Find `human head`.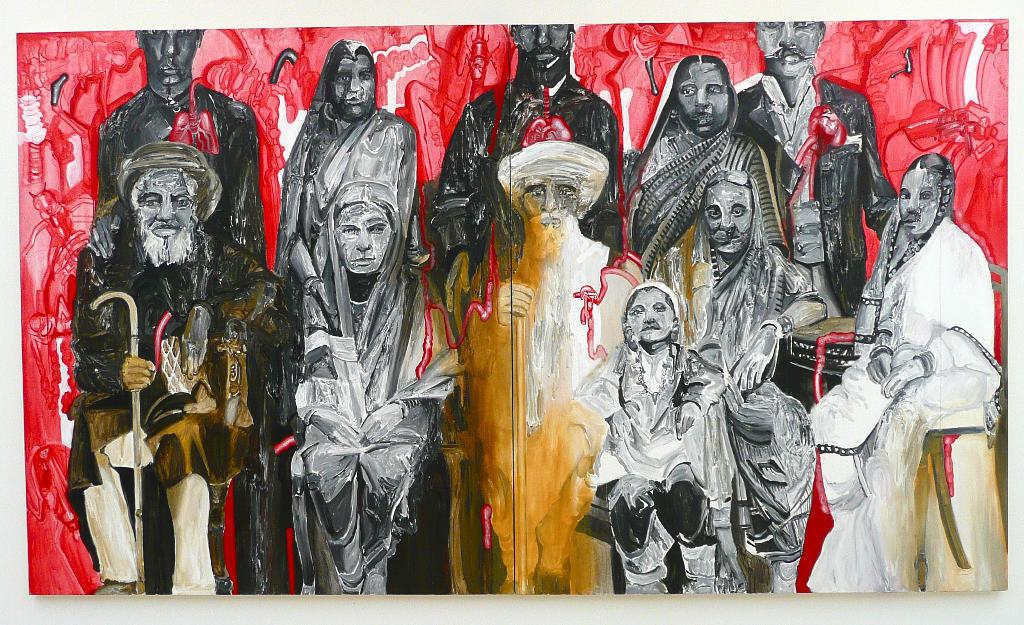
<region>131, 145, 207, 261</region>.
